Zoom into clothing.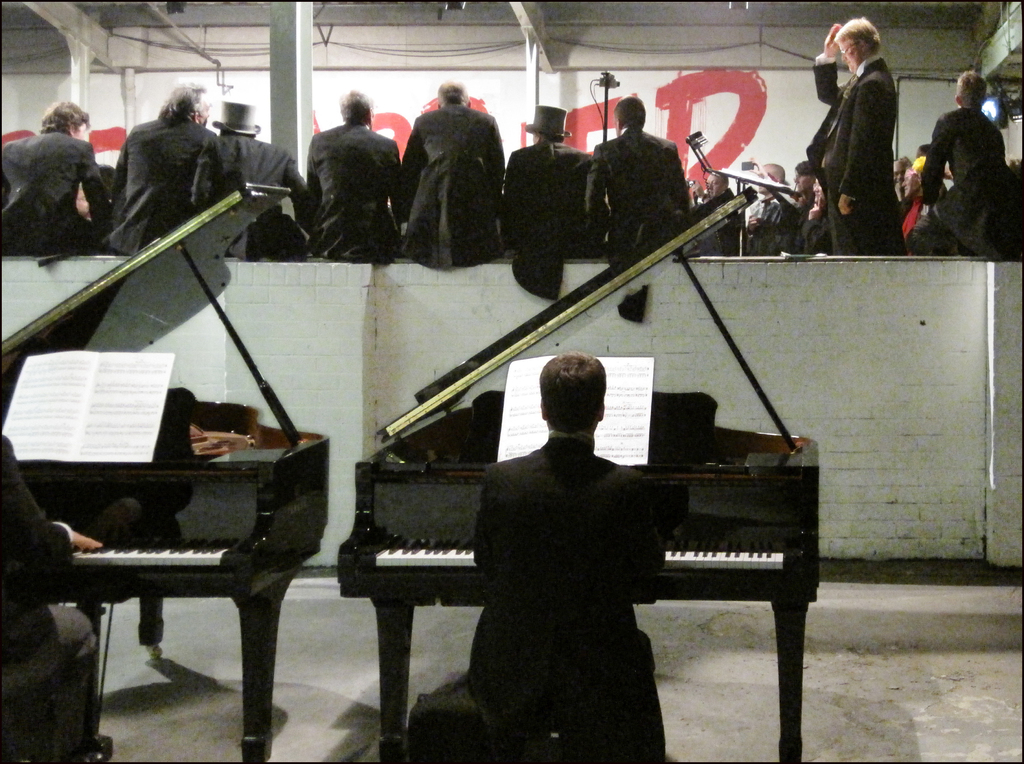
Zoom target: (x1=468, y1=441, x2=668, y2=757).
